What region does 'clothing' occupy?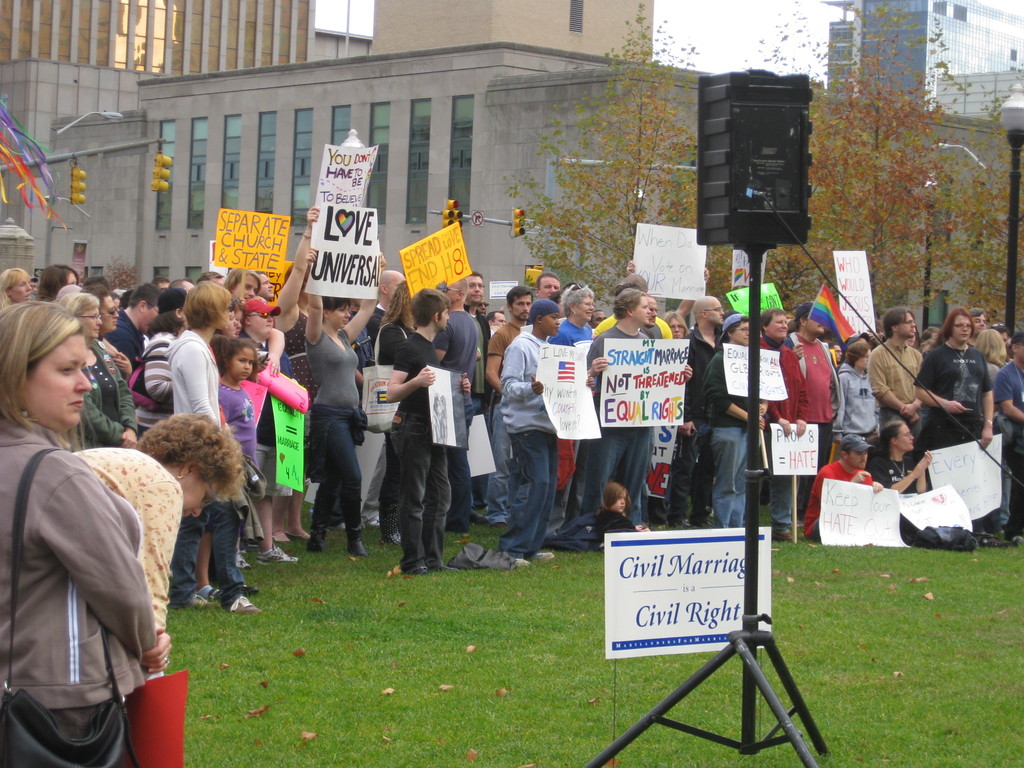
locate(805, 458, 874, 541).
